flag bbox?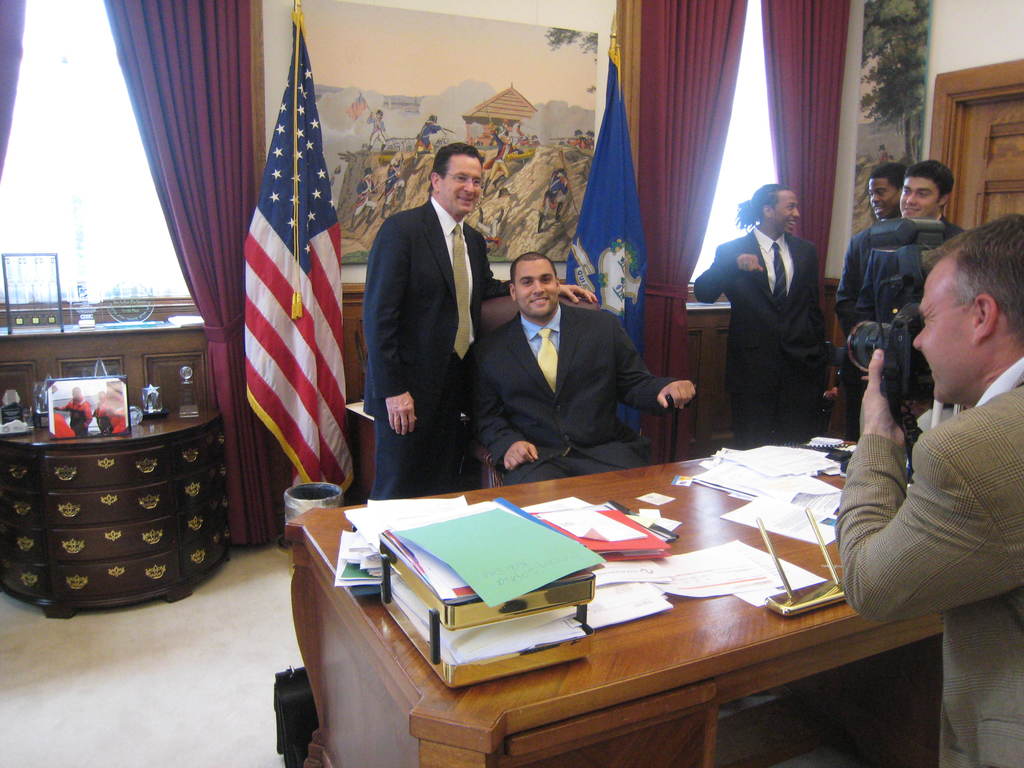
x1=549 y1=38 x2=663 y2=457
